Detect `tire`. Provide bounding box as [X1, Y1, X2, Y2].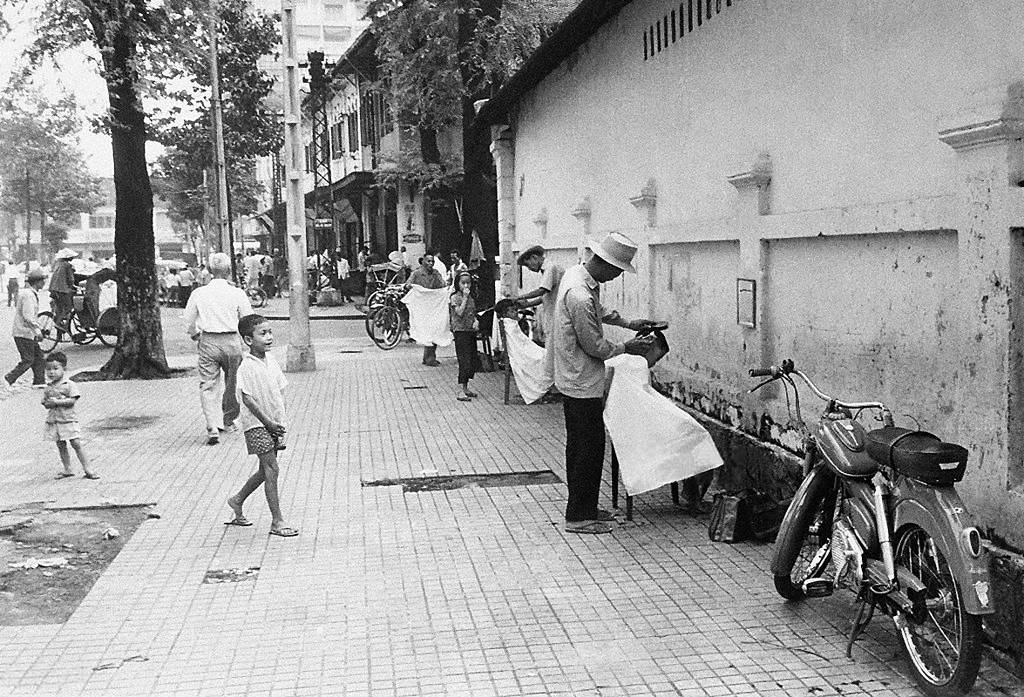
[775, 481, 845, 599].
